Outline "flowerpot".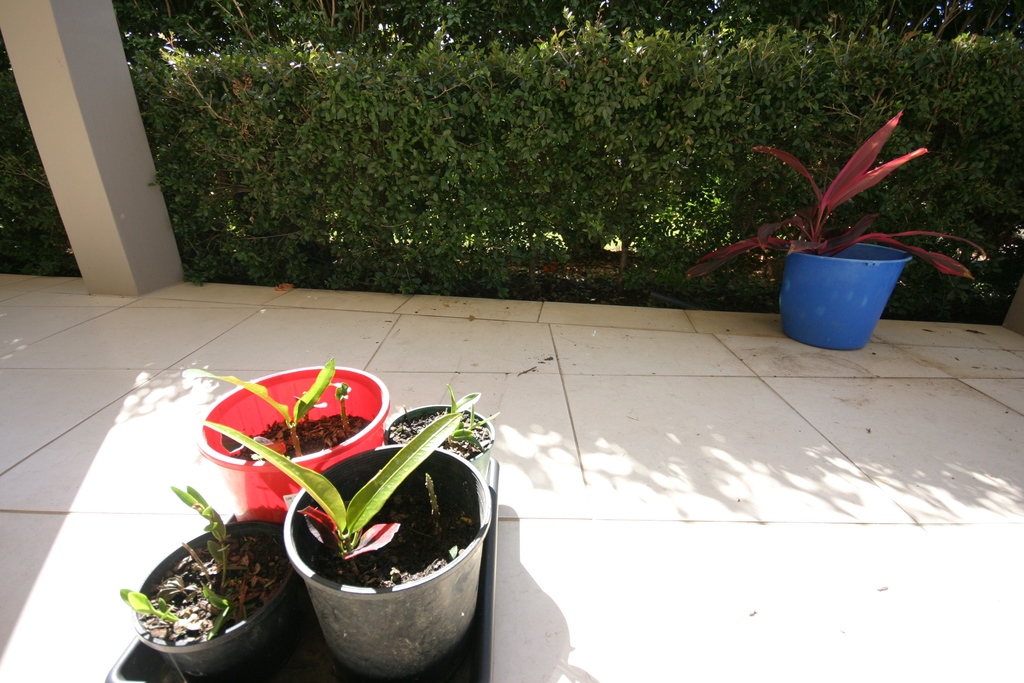
Outline: region(780, 235, 911, 349).
